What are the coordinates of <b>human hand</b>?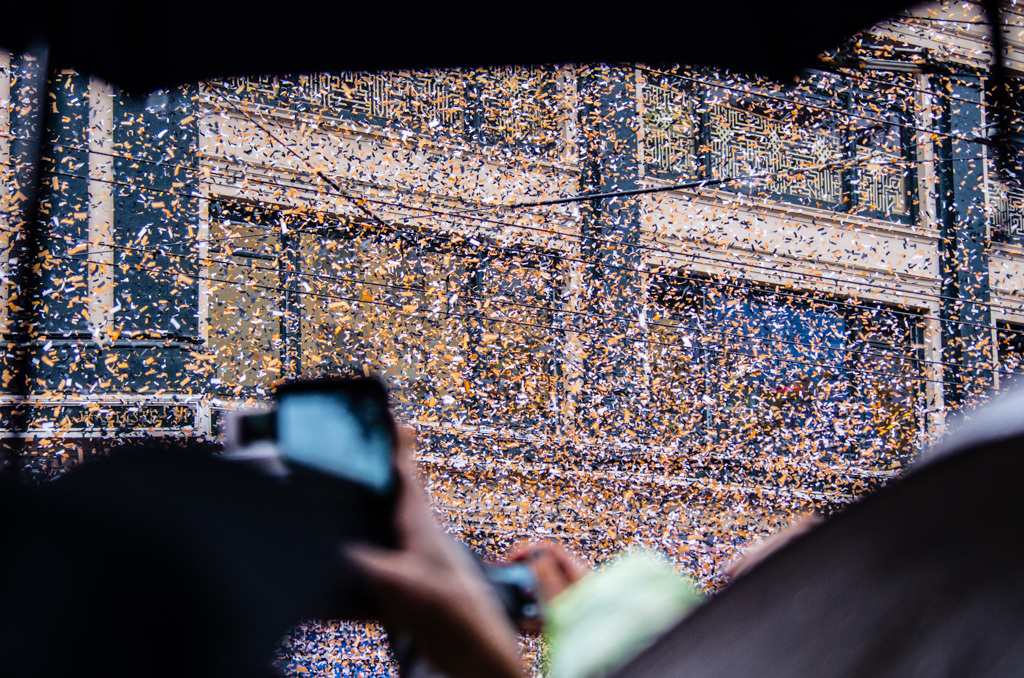
box(720, 516, 829, 578).
